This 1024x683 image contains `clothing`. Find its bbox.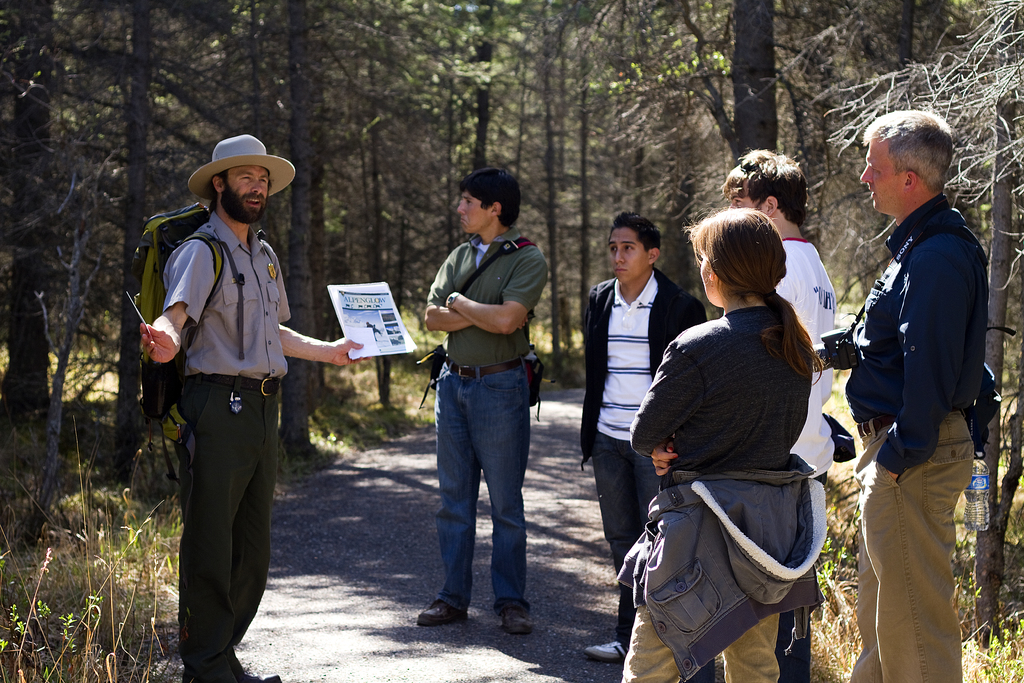
{"x1": 427, "y1": 233, "x2": 550, "y2": 597}.
